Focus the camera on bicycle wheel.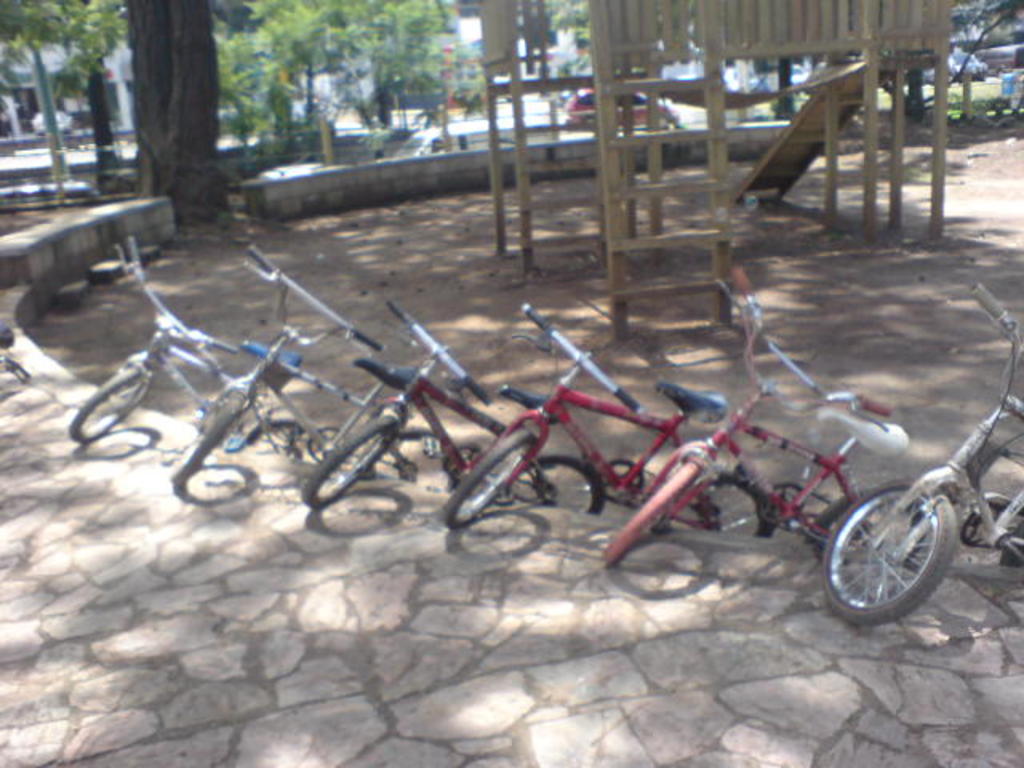
Focus region: x1=165 y1=390 x2=250 y2=490.
